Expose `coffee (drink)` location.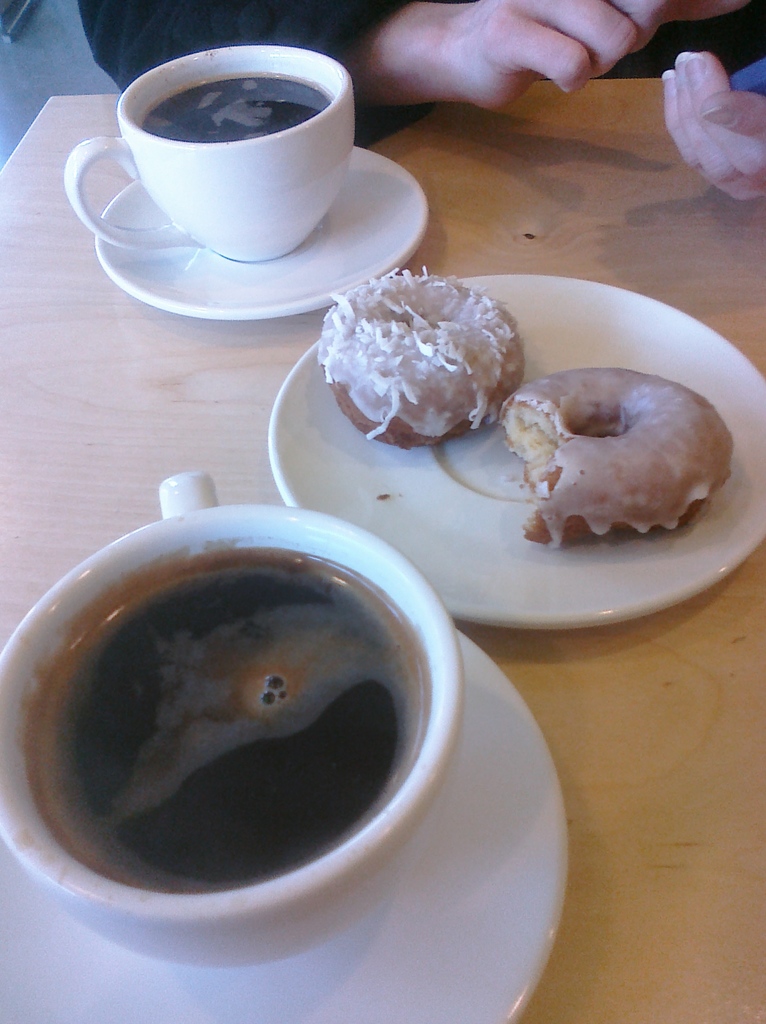
Exposed at locate(135, 74, 328, 145).
